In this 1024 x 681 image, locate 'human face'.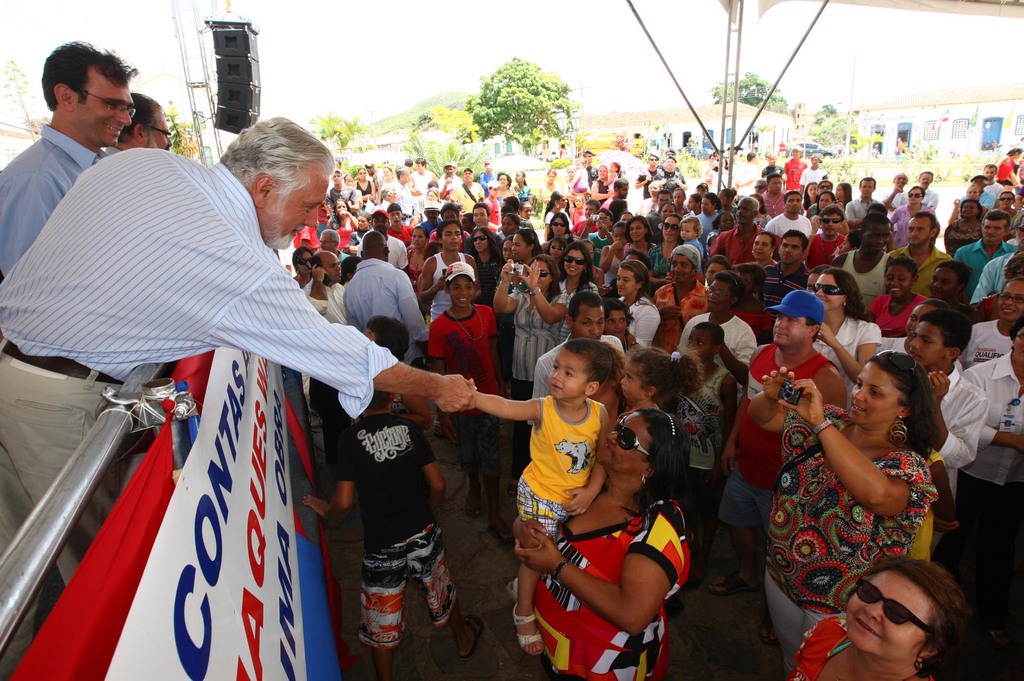
Bounding box: bbox=(616, 183, 626, 198).
